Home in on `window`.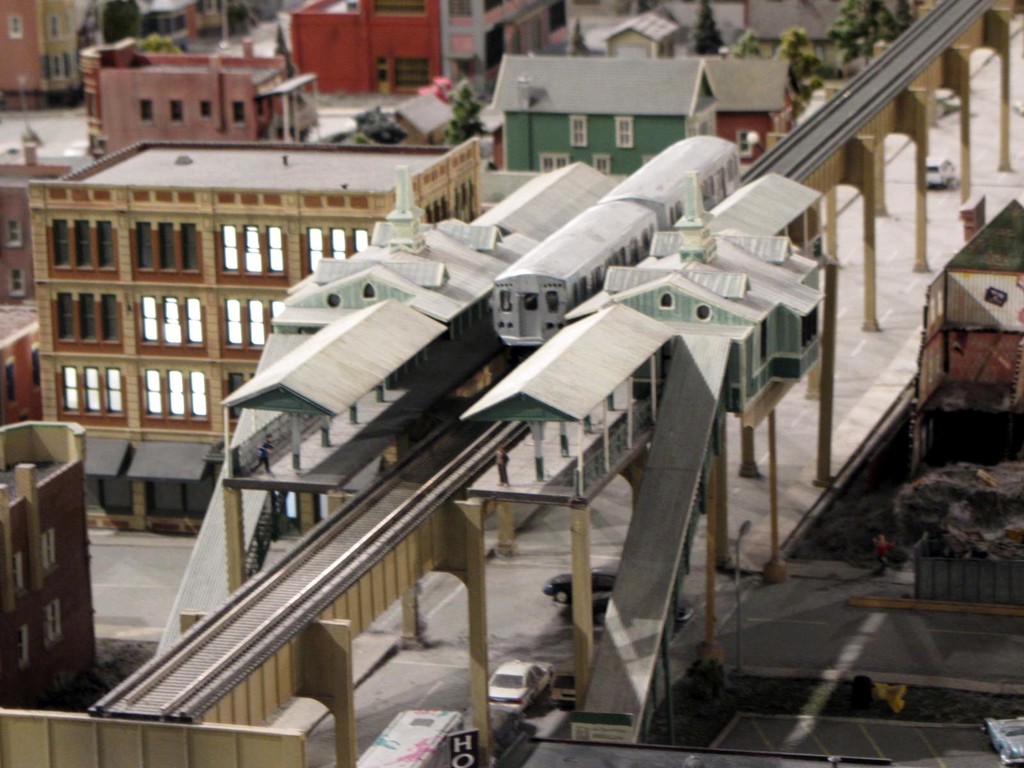
Homed in at left=59, top=53, right=76, bottom=74.
